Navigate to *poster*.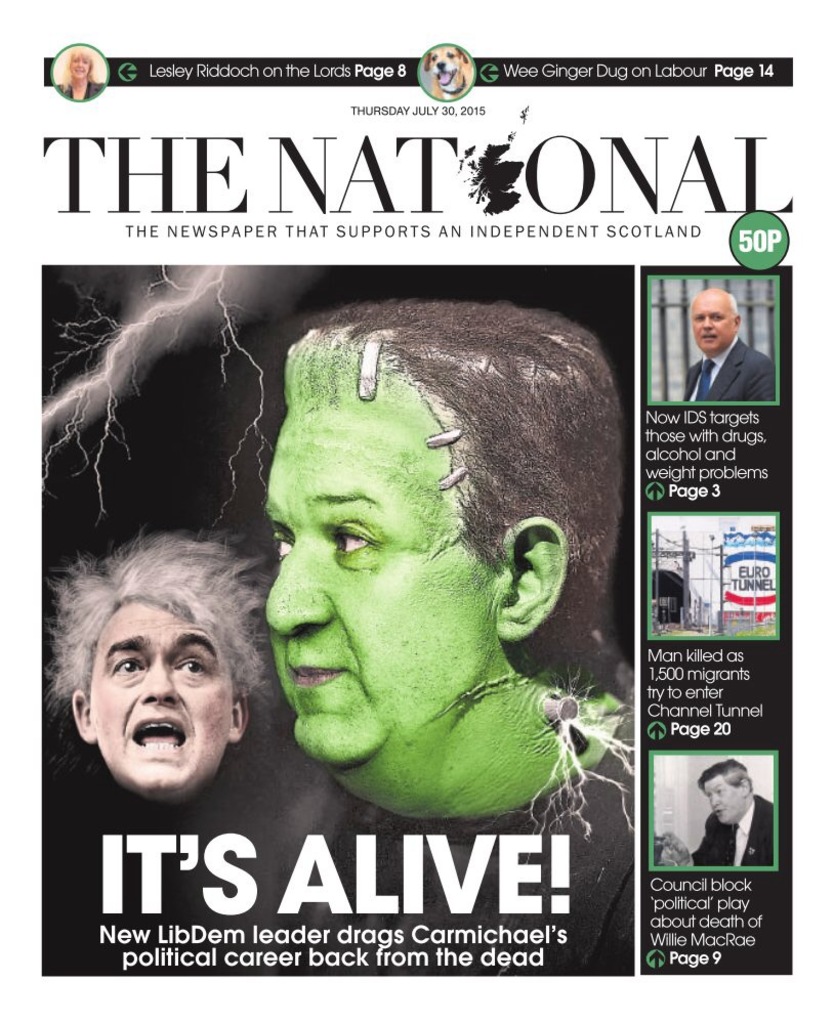
Navigation target: 0:0:833:1023.
